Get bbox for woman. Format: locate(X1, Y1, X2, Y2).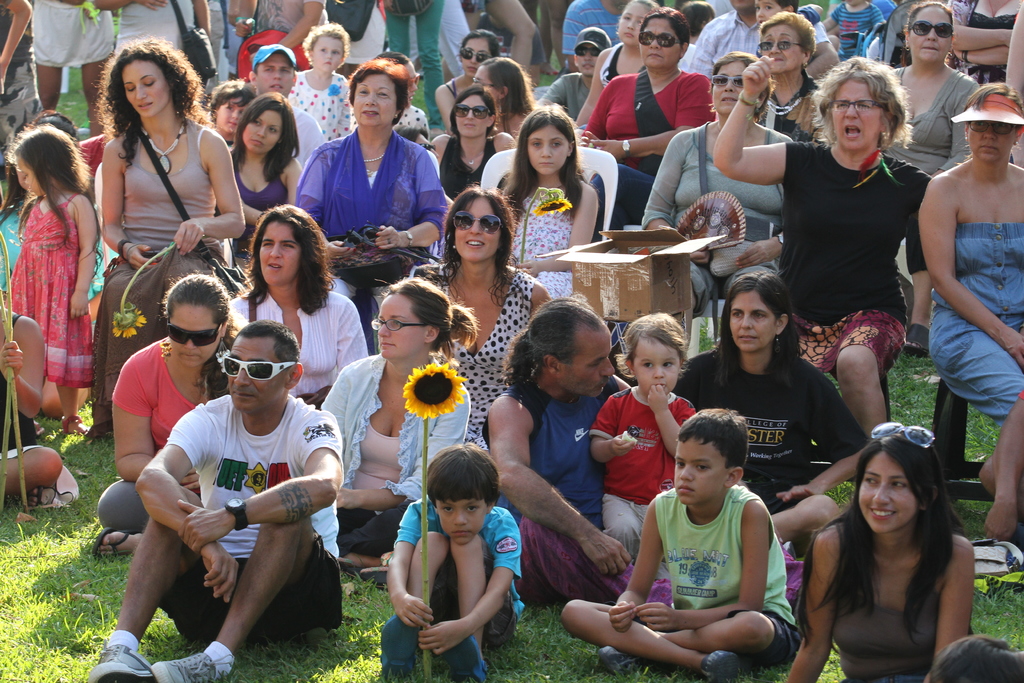
locate(636, 49, 796, 324).
